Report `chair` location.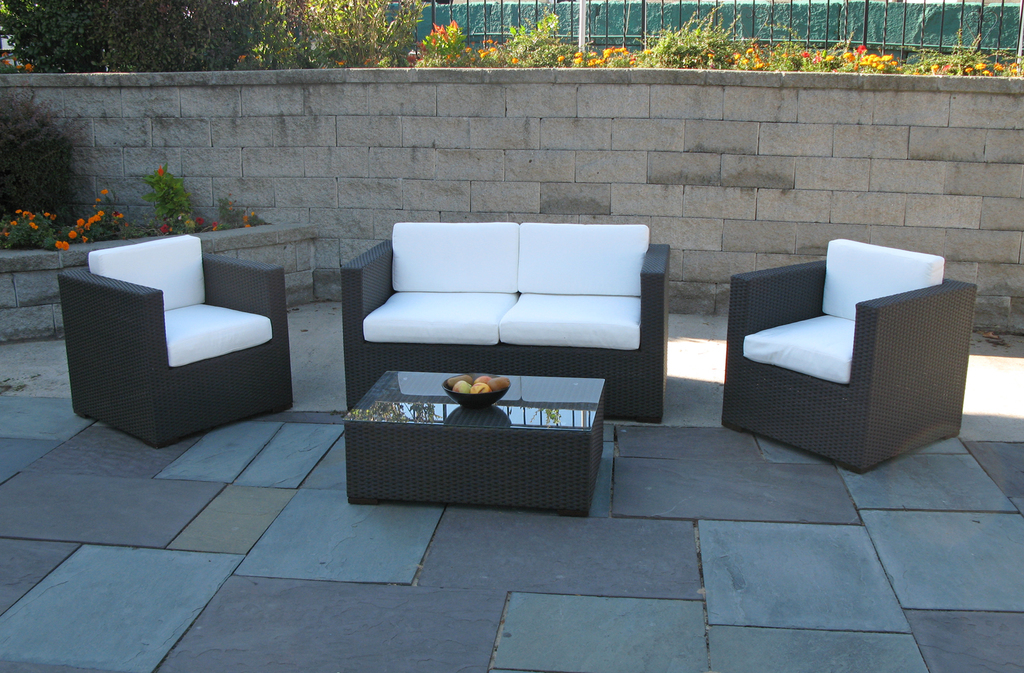
Report: [735, 241, 977, 473].
